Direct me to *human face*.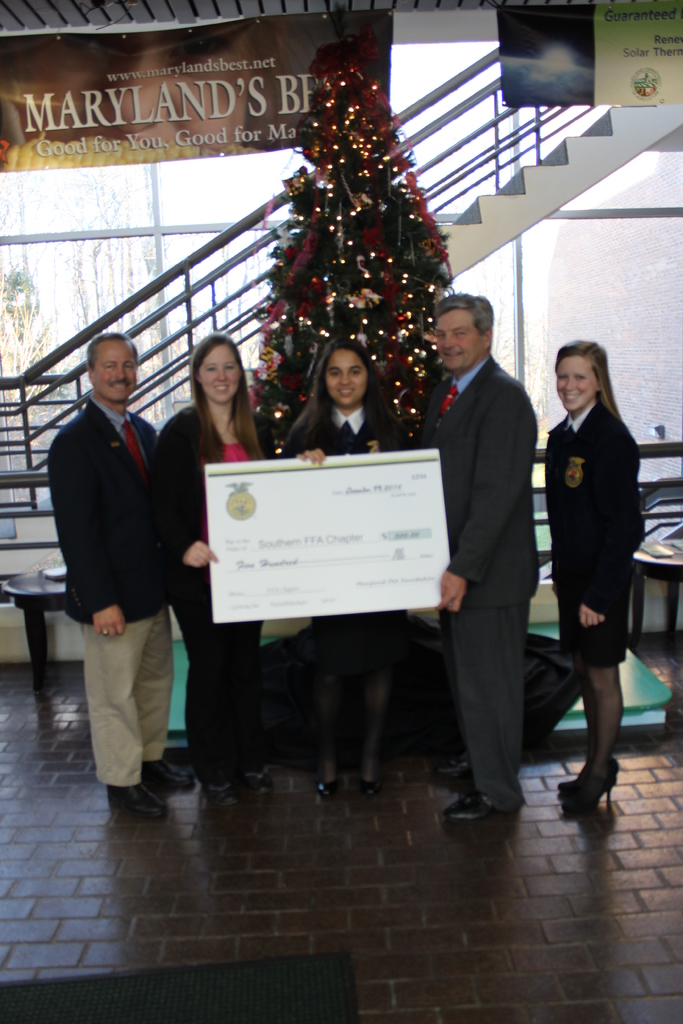
Direction: 196, 337, 240, 406.
